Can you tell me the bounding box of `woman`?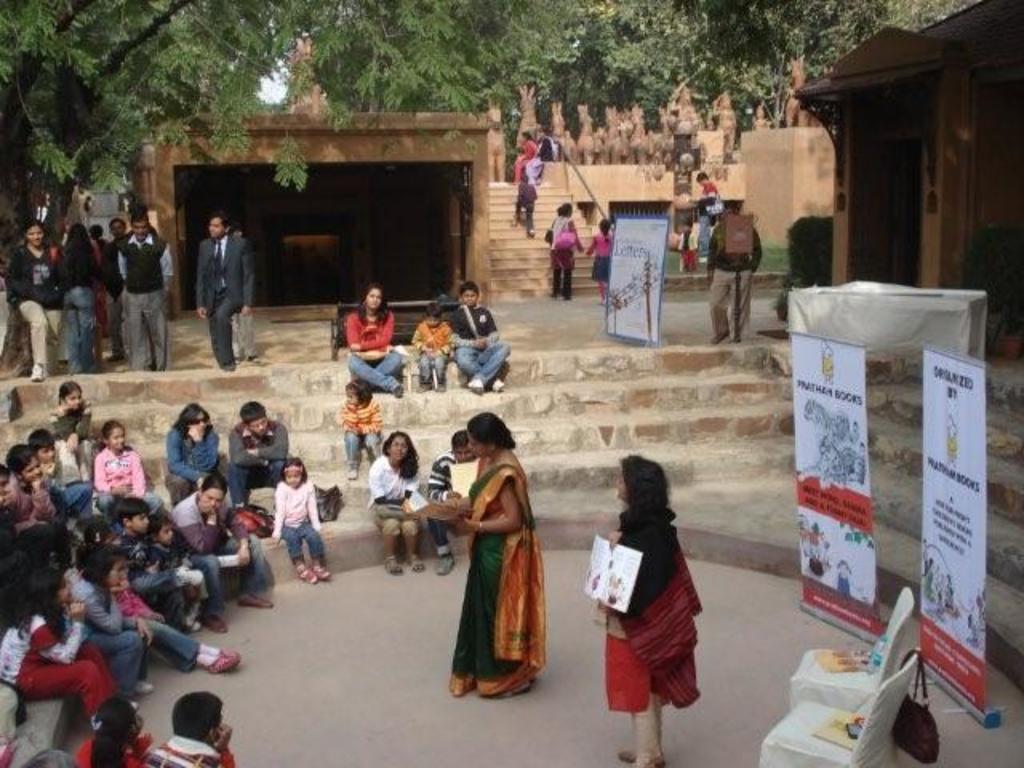
435:413:546:698.
